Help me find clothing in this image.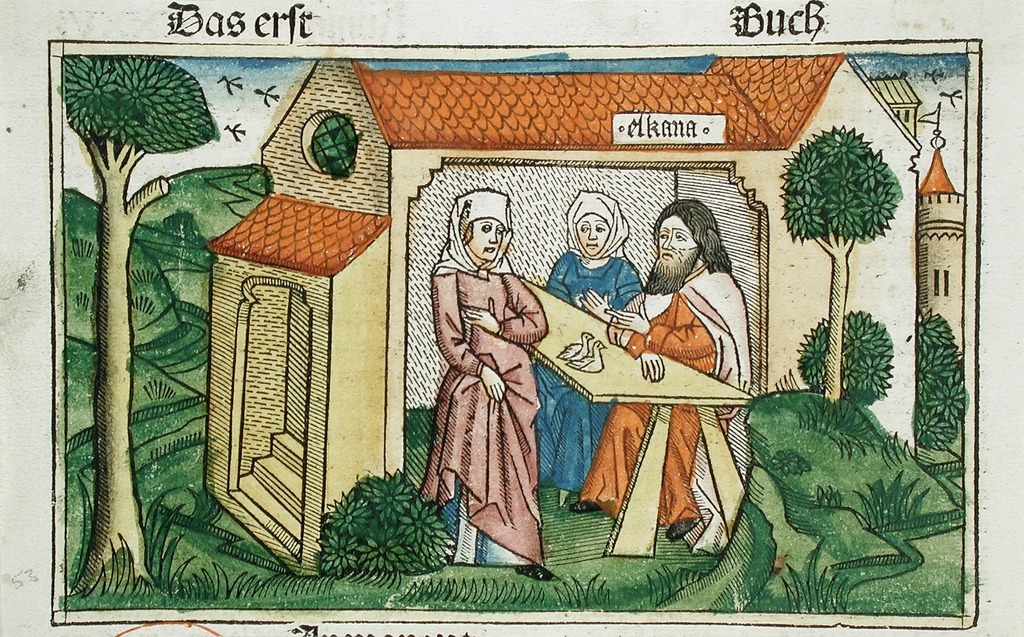
Found it: {"left": 428, "top": 236, "right": 564, "bottom": 567}.
